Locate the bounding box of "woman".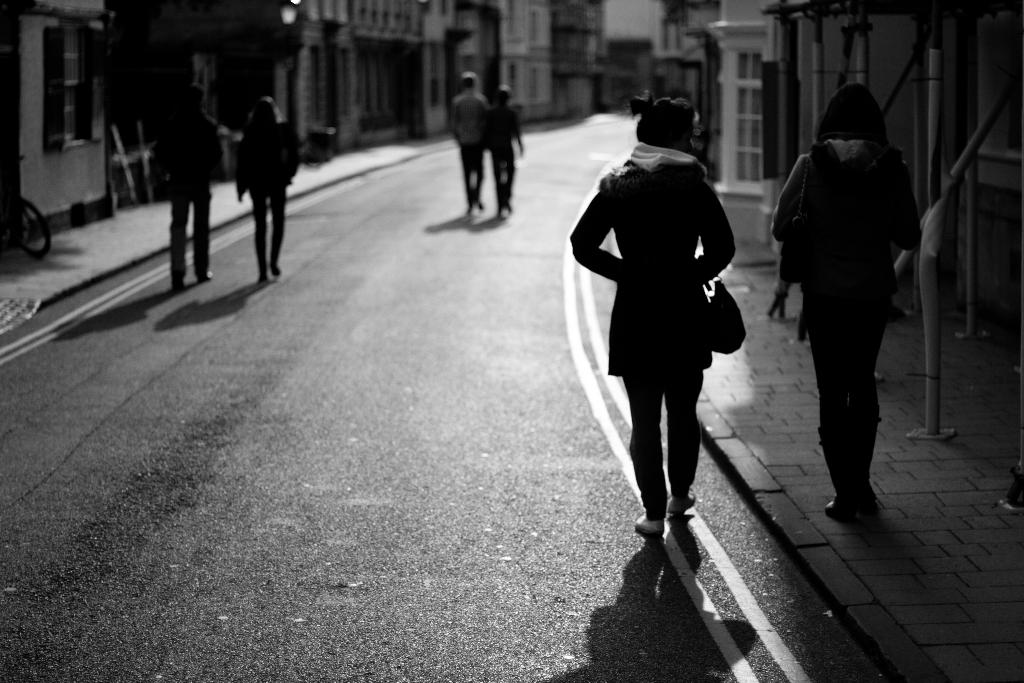
Bounding box: select_region(483, 83, 525, 218).
